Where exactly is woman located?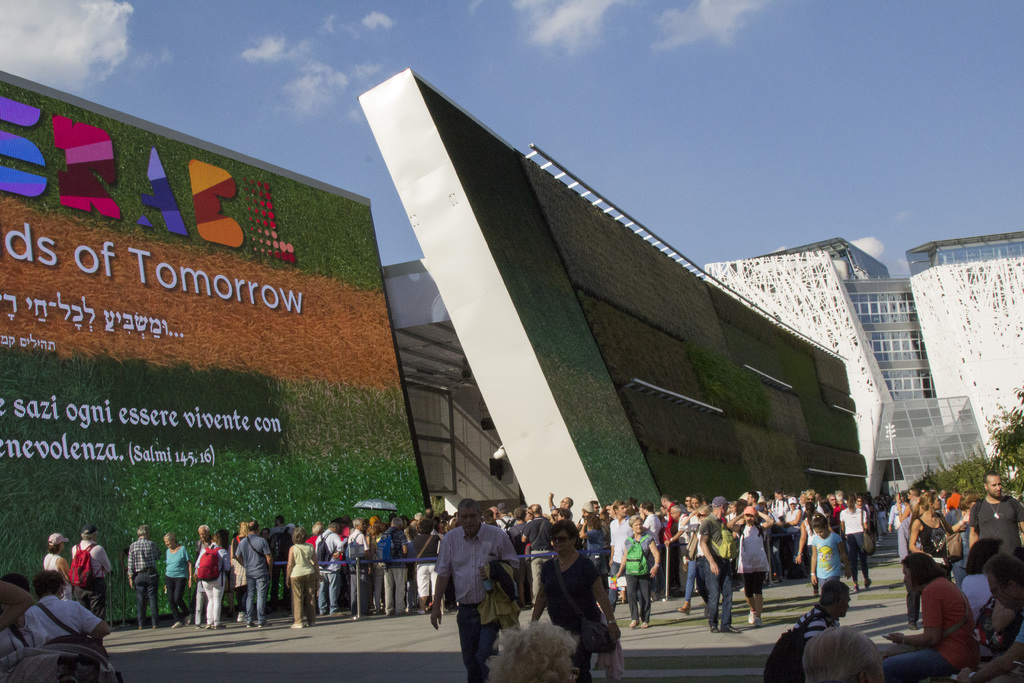
Its bounding box is x1=533, y1=510, x2=619, y2=679.
